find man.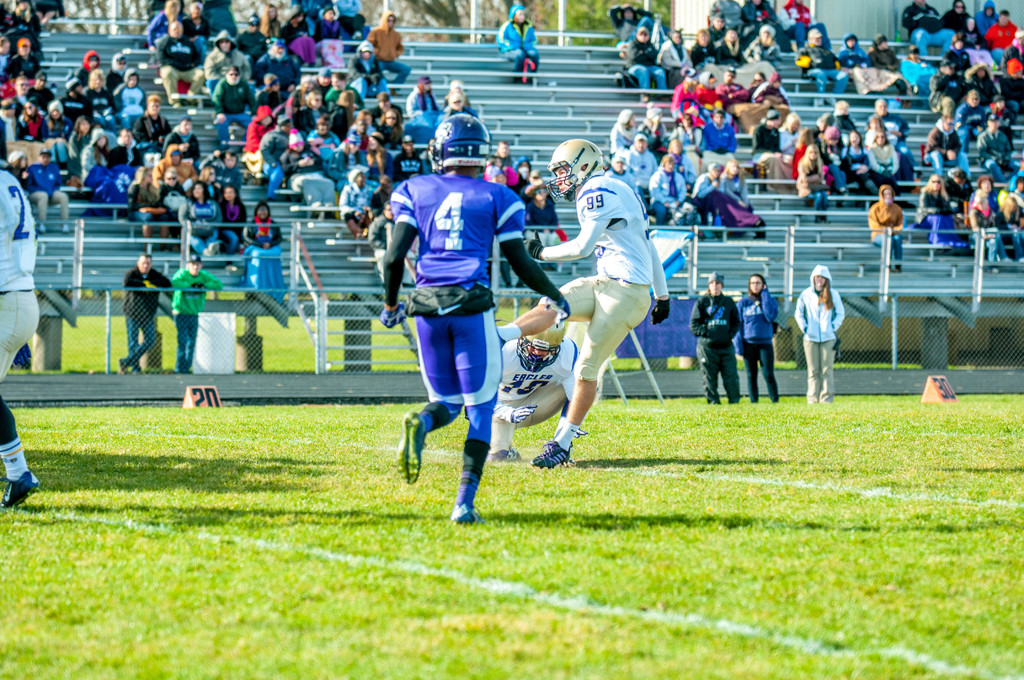
crop(163, 256, 225, 380).
